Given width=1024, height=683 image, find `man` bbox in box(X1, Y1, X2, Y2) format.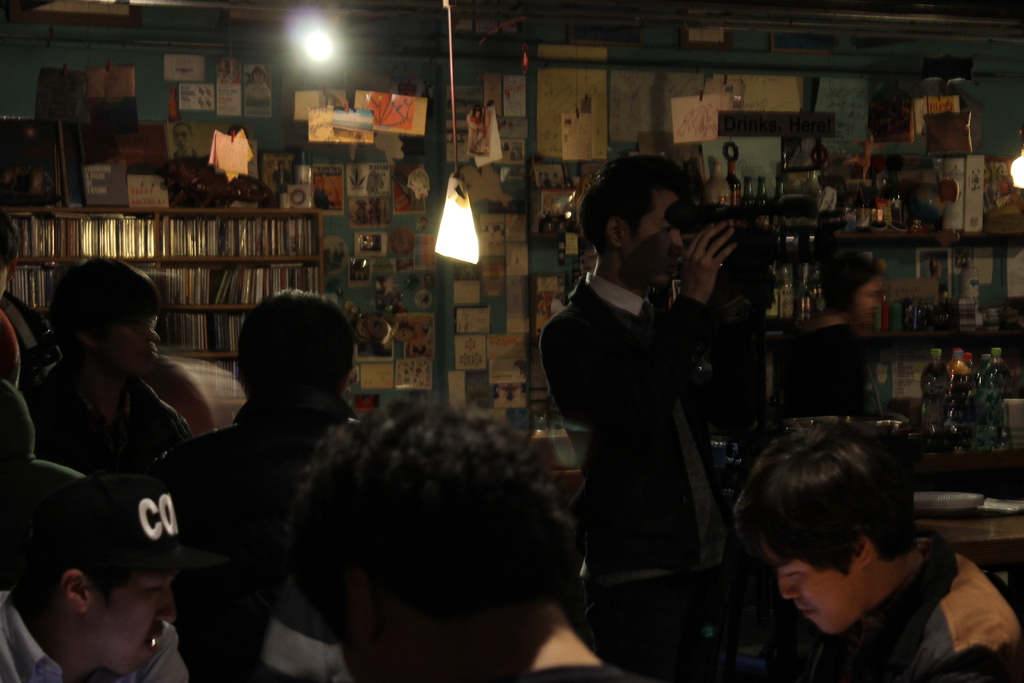
box(529, 155, 753, 672).
